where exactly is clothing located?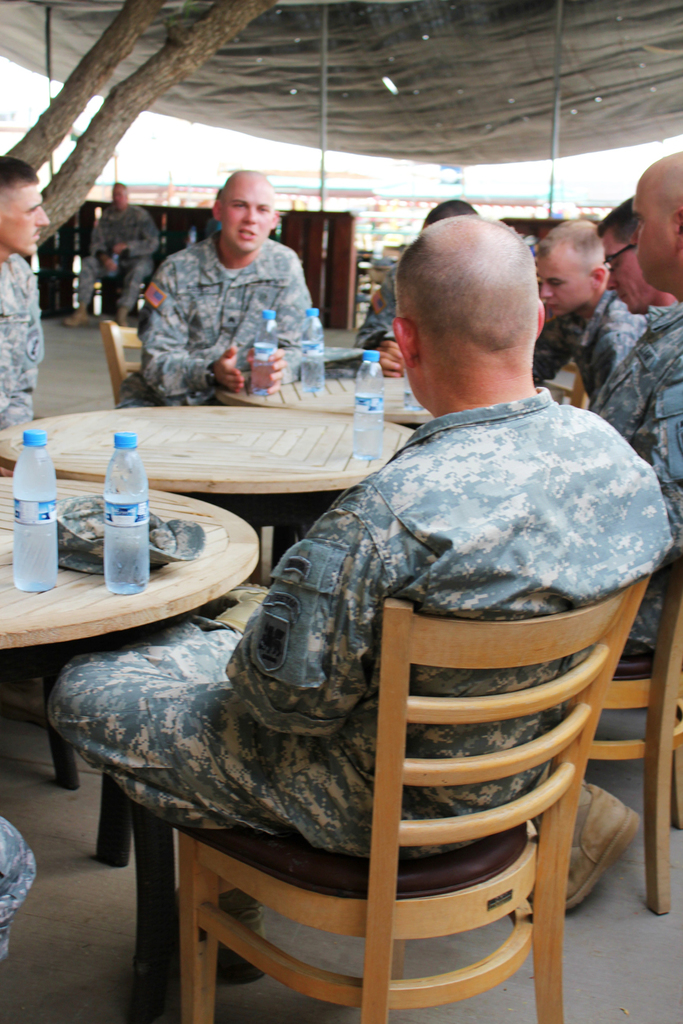
Its bounding box is x1=587, y1=304, x2=682, y2=672.
